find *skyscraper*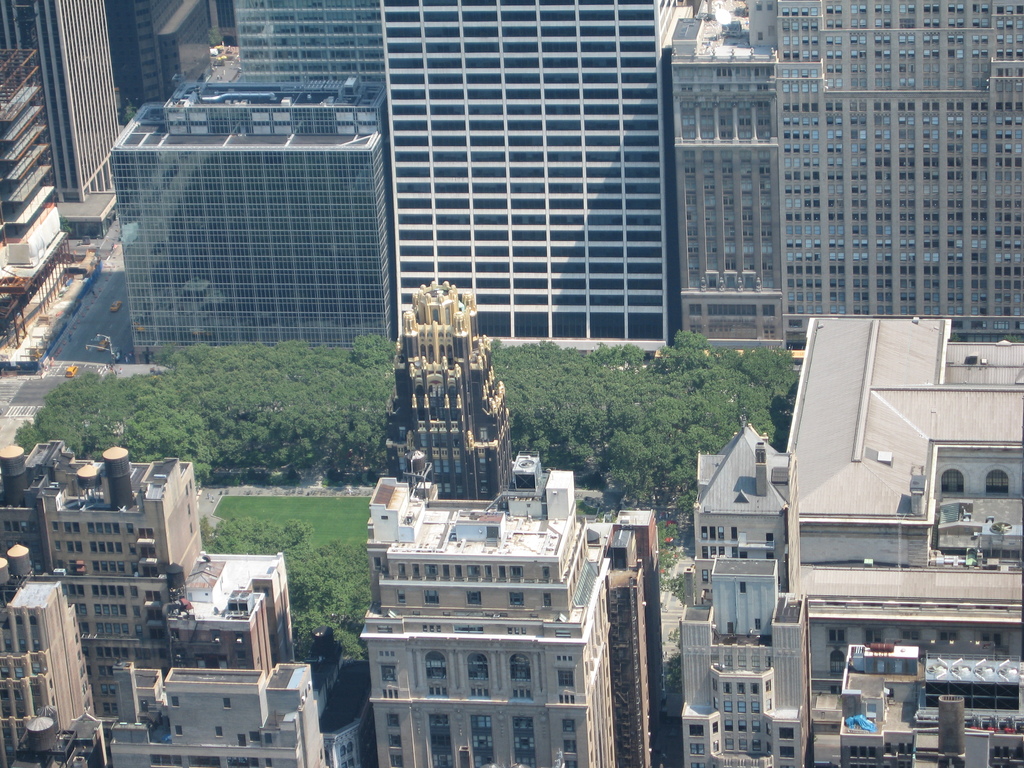
93 60 406 397
